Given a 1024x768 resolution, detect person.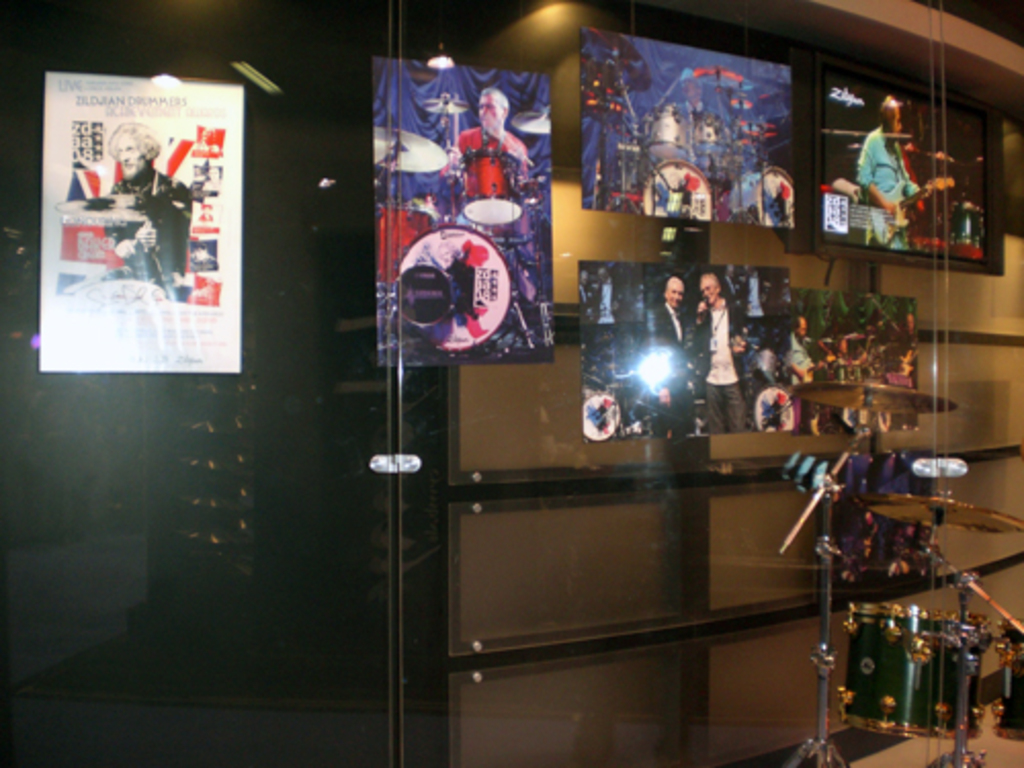
{"left": 444, "top": 86, "right": 535, "bottom": 309}.
